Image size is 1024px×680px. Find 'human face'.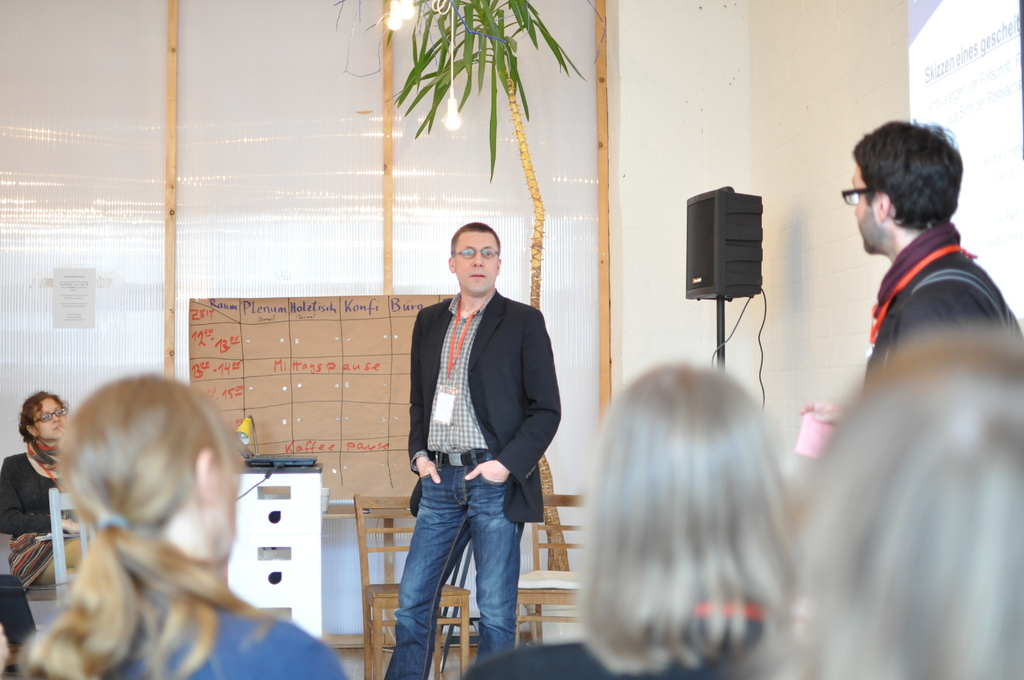
bbox=(39, 401, 69, 442).
